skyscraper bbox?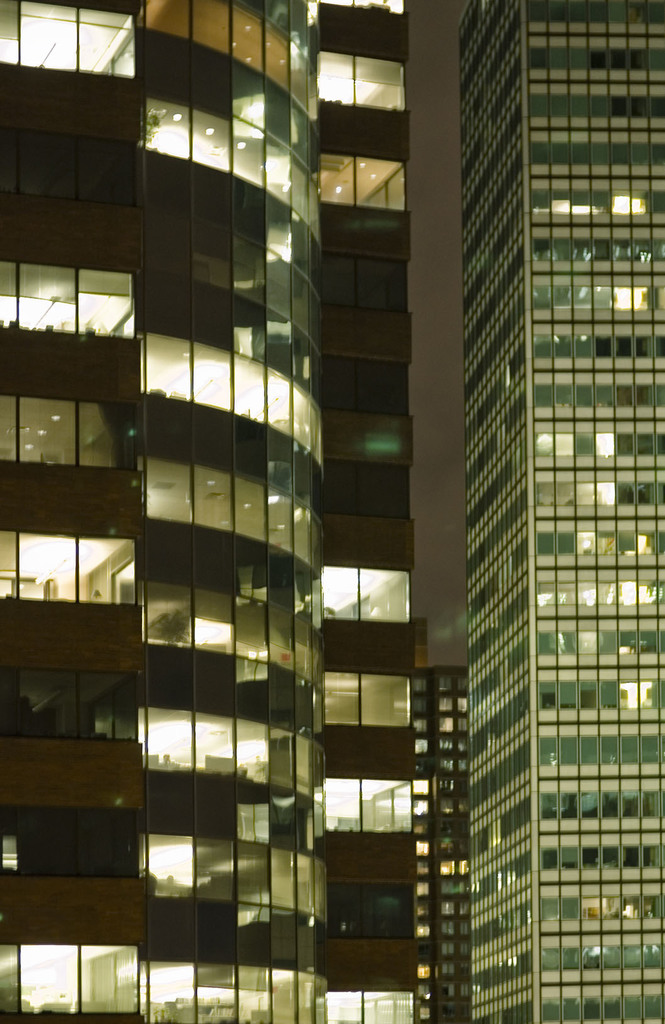
<box>0,0,326,1023</box>
